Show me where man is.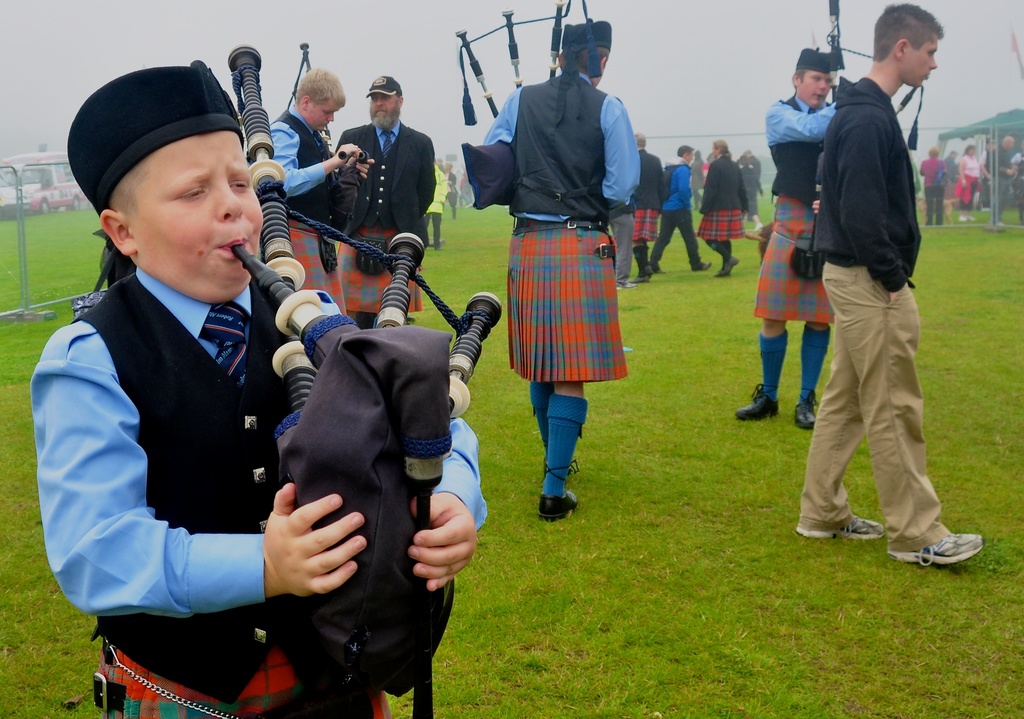
man is at (left=423, top=157, right=444, bottom=247).
